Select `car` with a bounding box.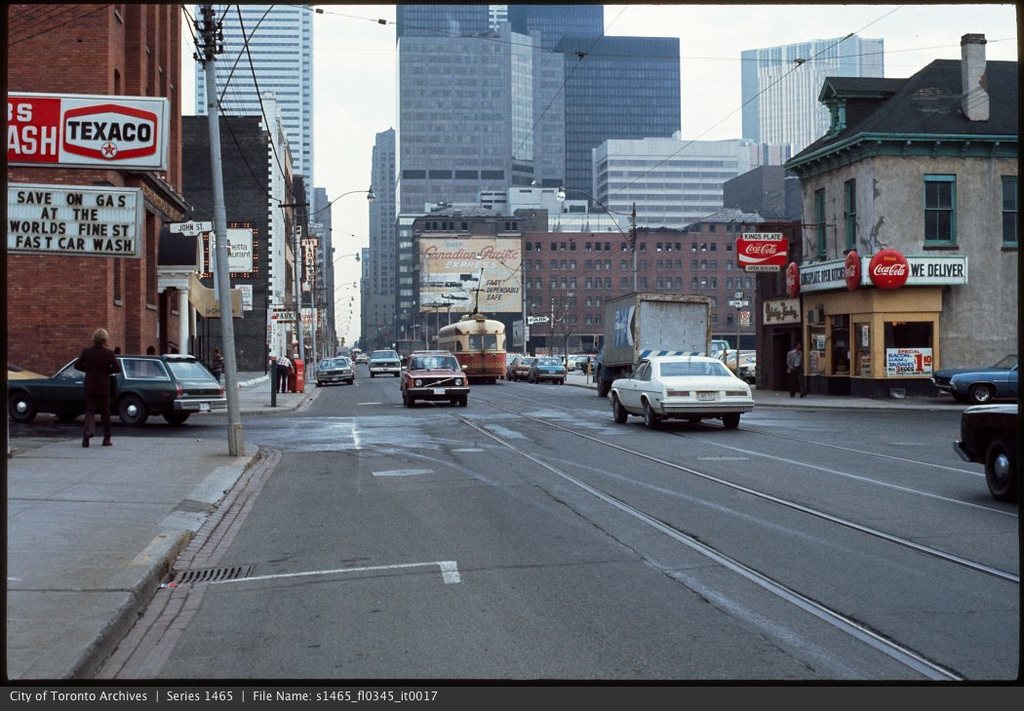
(x1=317, y1=354, x2=354, y2=382).
